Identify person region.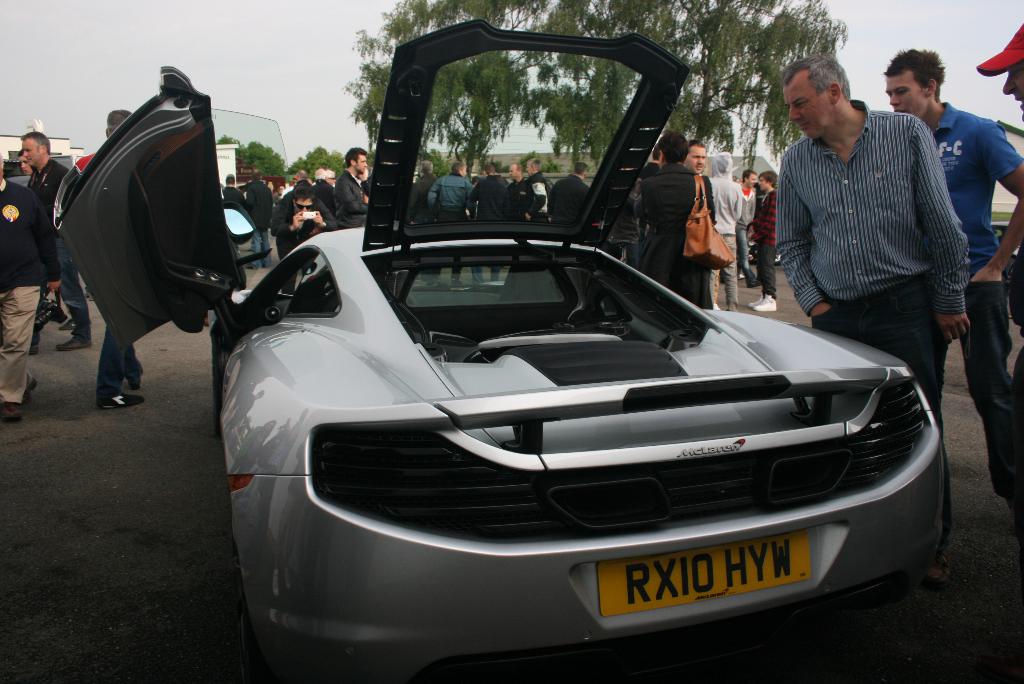
Region: [224,178,244,203].
